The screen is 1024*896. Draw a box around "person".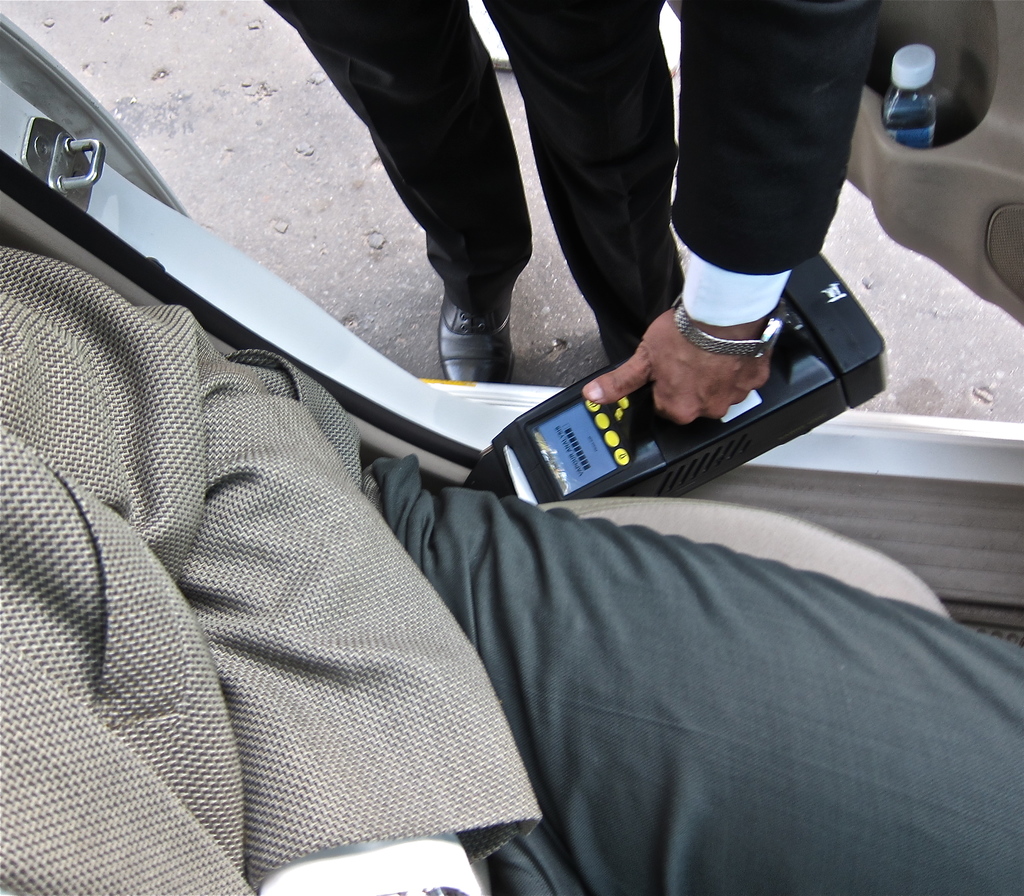
bbox=[455, 0, 855, 487].
